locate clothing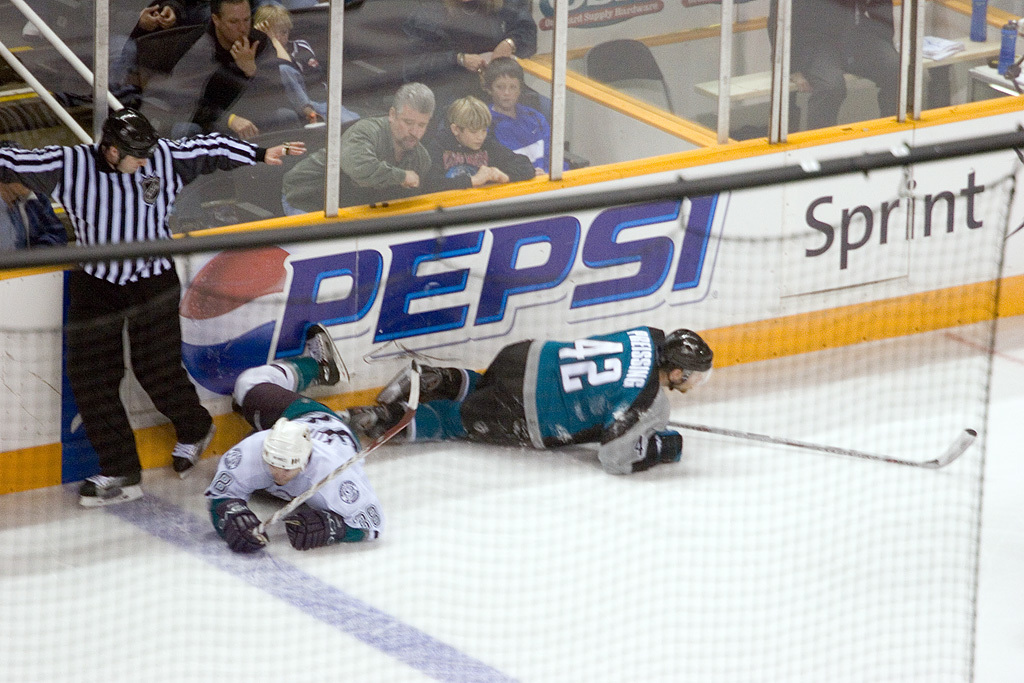
{"x1": 198, "y1": 390, "x2": 385, "y2": 560}
